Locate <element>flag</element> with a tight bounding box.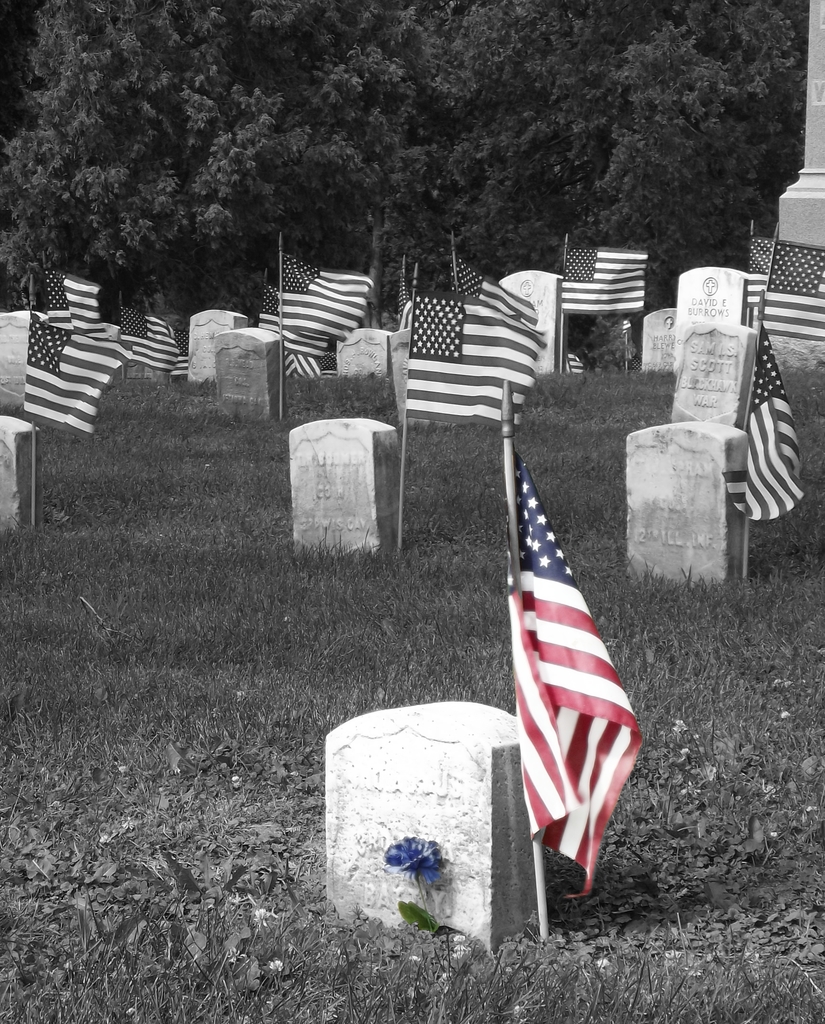
[115, 312, 190, 367].
